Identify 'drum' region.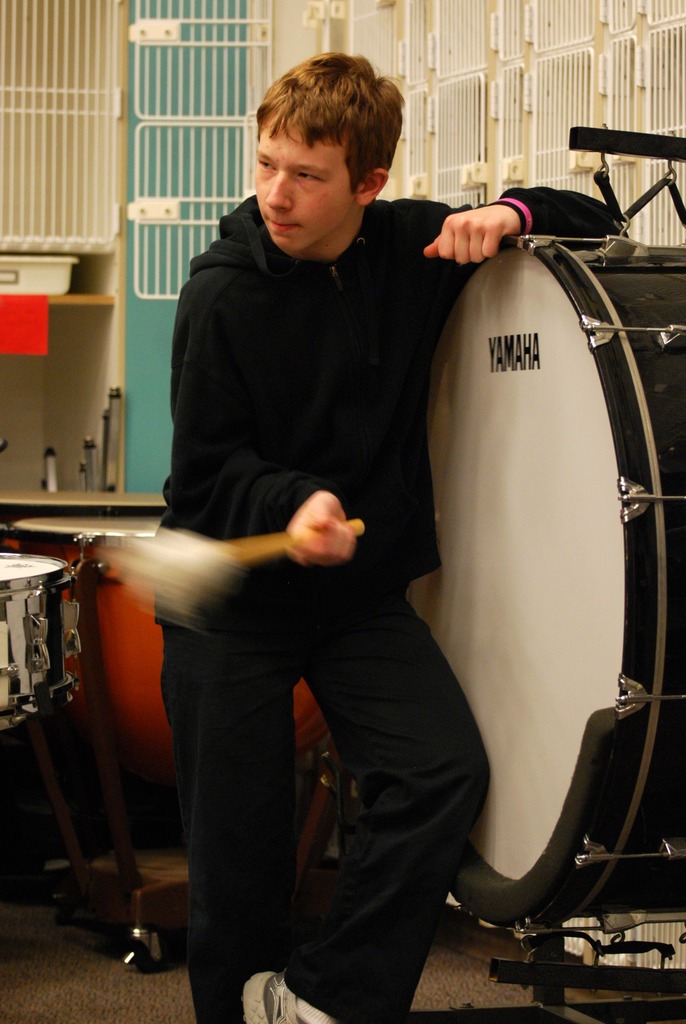
Region: <bbox>395, 225, 685, 961</bbox>.
